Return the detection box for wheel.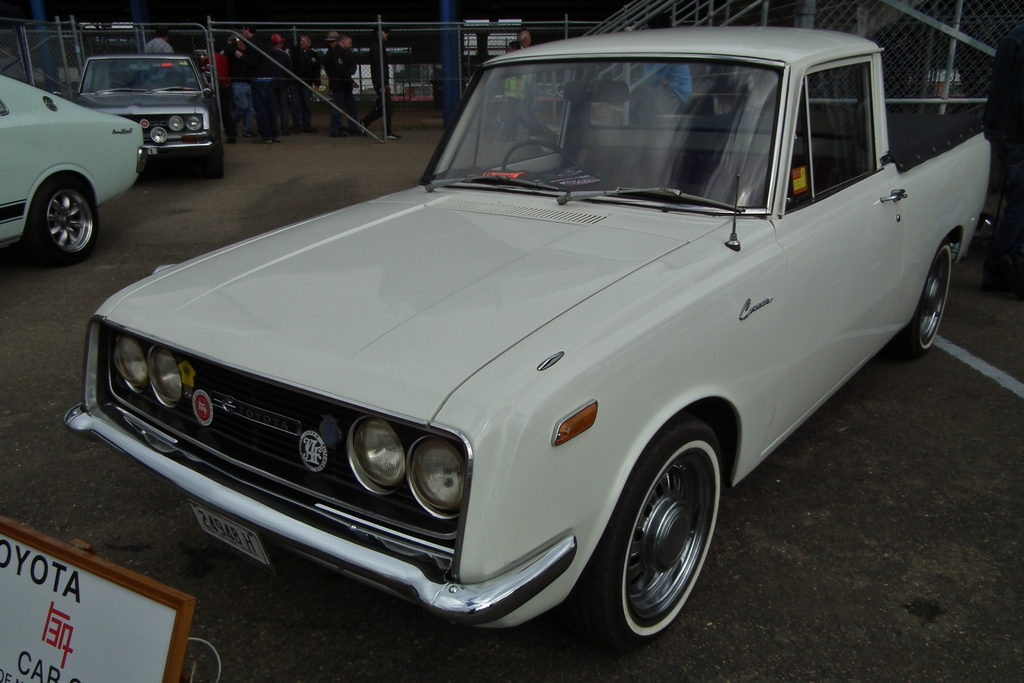
left=203, top=143, right=223, bottom=173.
